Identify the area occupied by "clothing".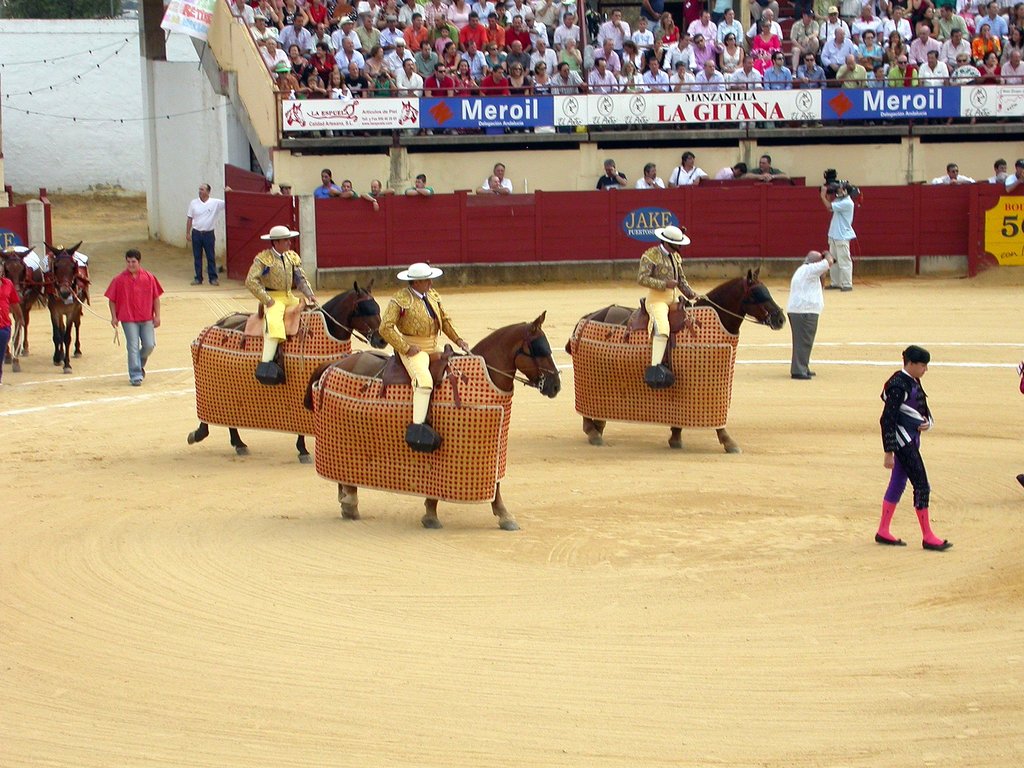
Area: Rect(646, 74, 668, 90).
